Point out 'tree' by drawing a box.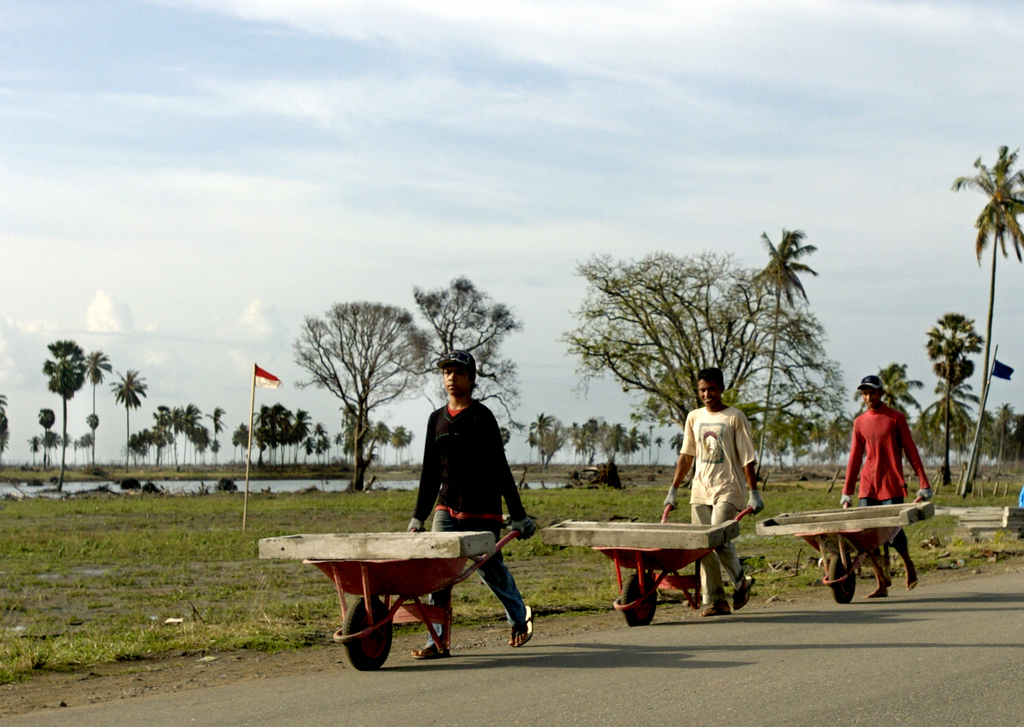
region(278, 401, 311, 461).
